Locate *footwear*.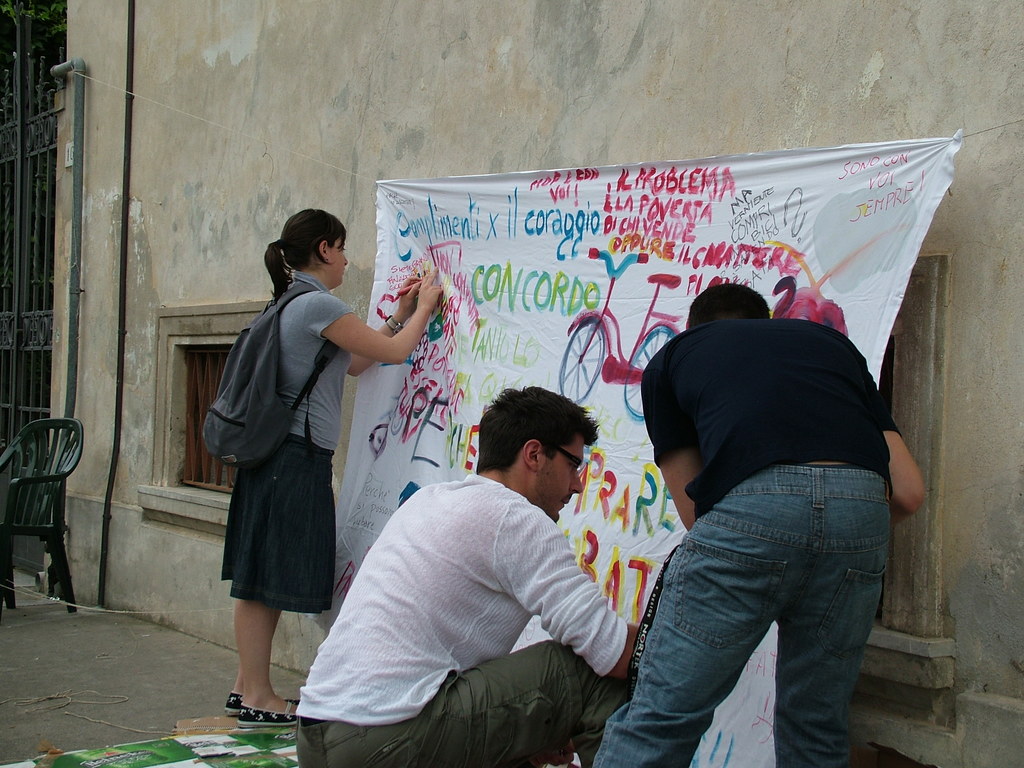
Bounding box: Rect(225, 689, 294, 715).
